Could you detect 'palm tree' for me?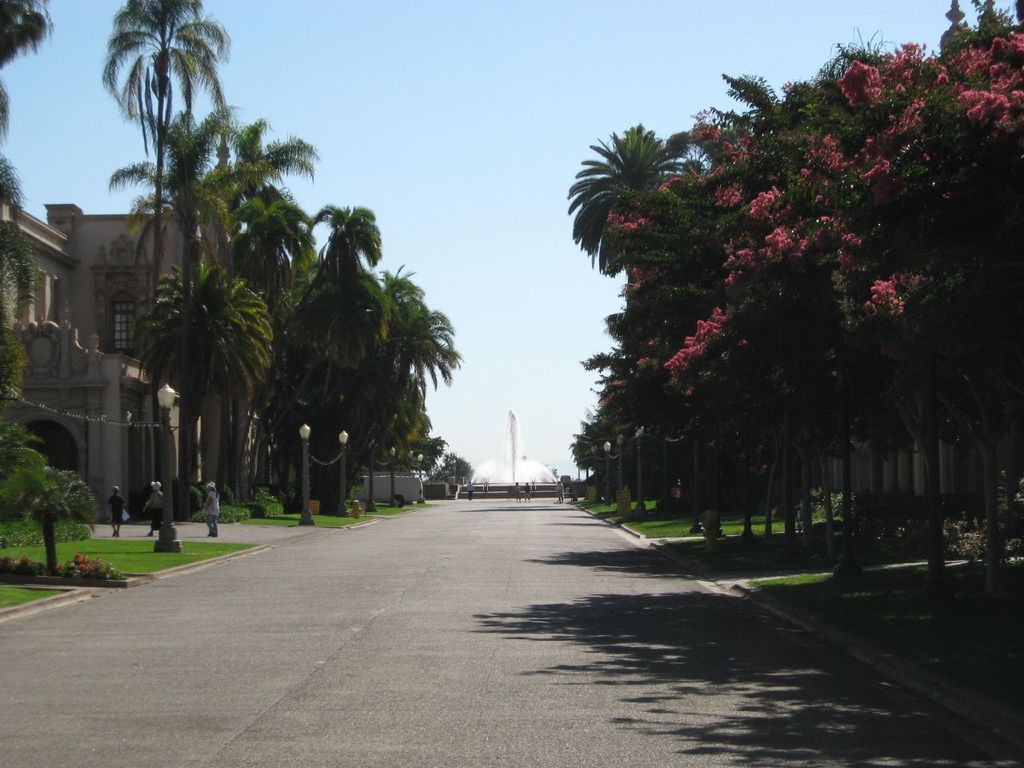
Detection result: detection(0, 162, 35, 394).
